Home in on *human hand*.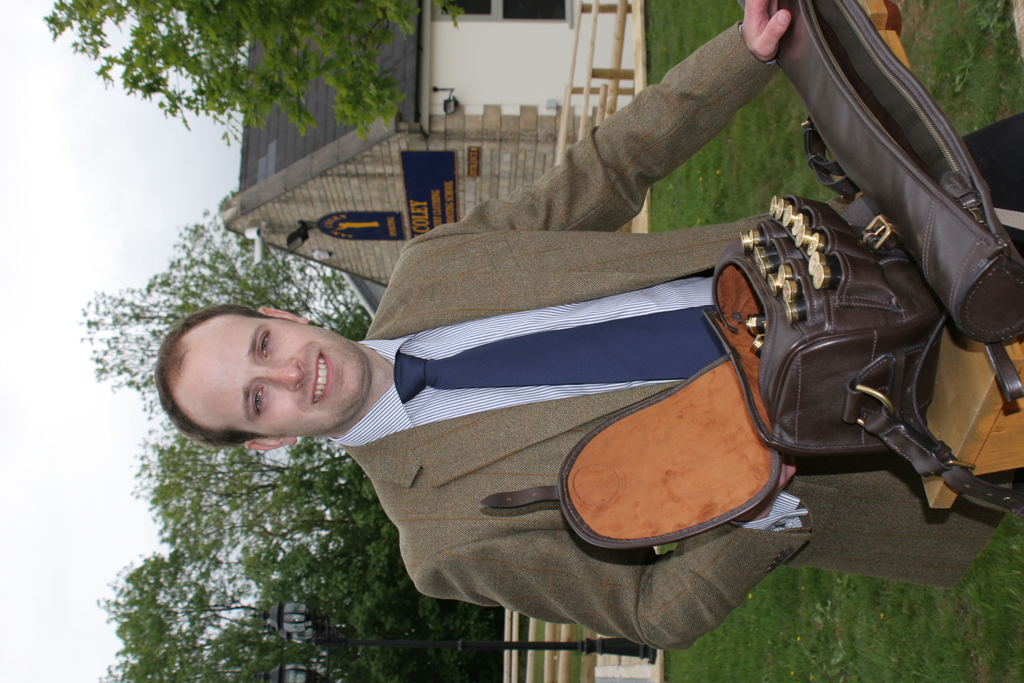
Homed in at 746 448 800 511.
